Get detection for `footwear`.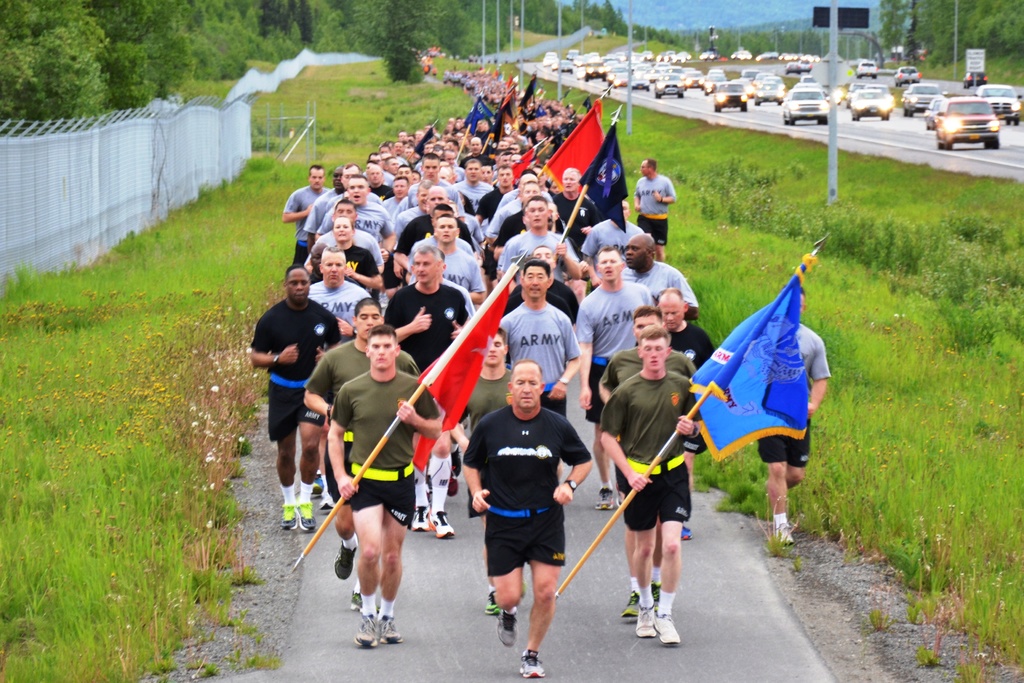
Detection: box(620, 595, 644, 616).
